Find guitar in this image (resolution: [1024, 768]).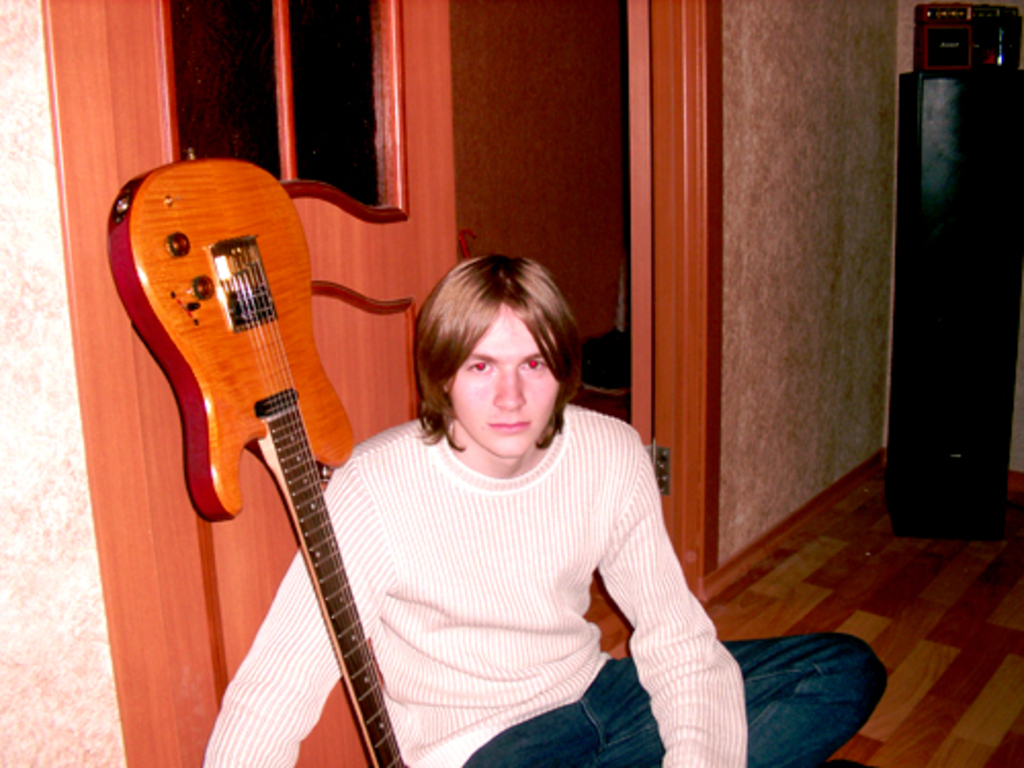
<bbox>106, 143, 410, 766</bbox>.
